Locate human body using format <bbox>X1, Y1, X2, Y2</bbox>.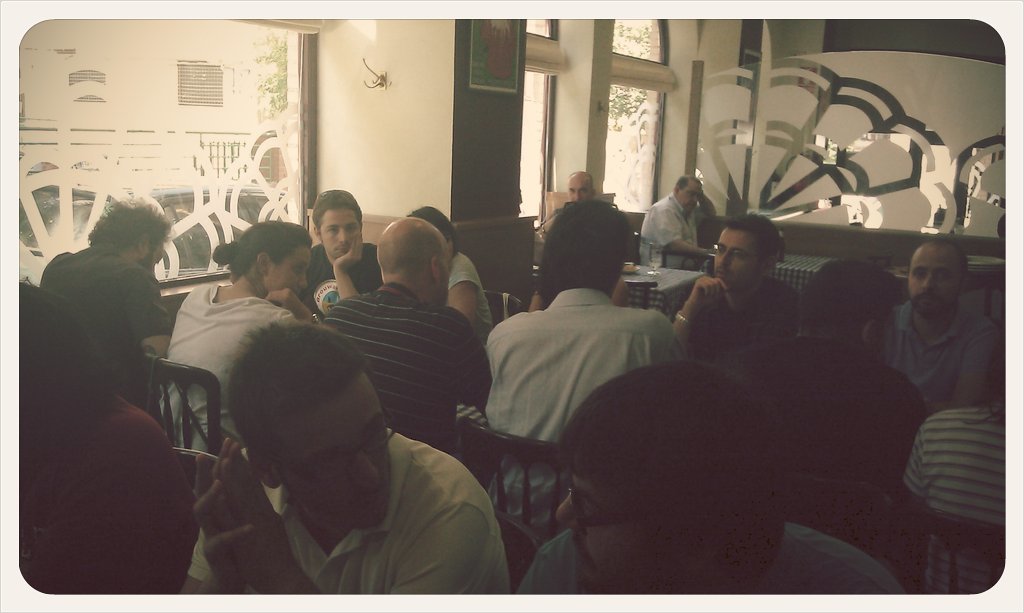
<bbox>413, 200, 498, 342</bbox>.
